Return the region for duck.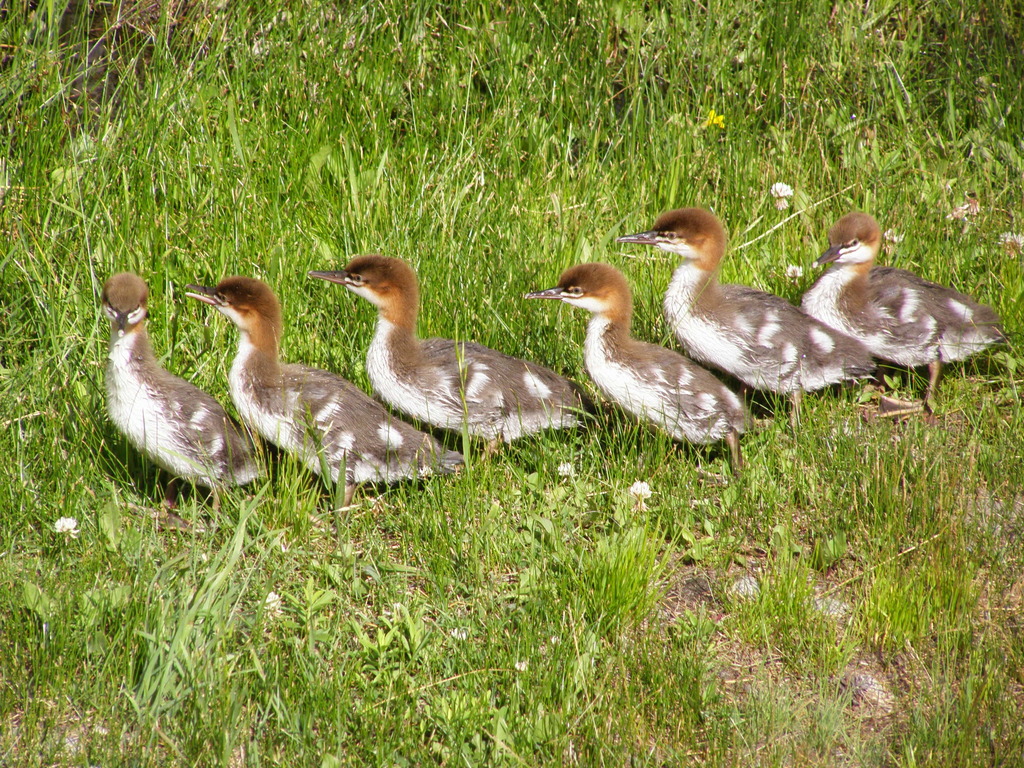
bbox=[512, 257, 755, 476].
